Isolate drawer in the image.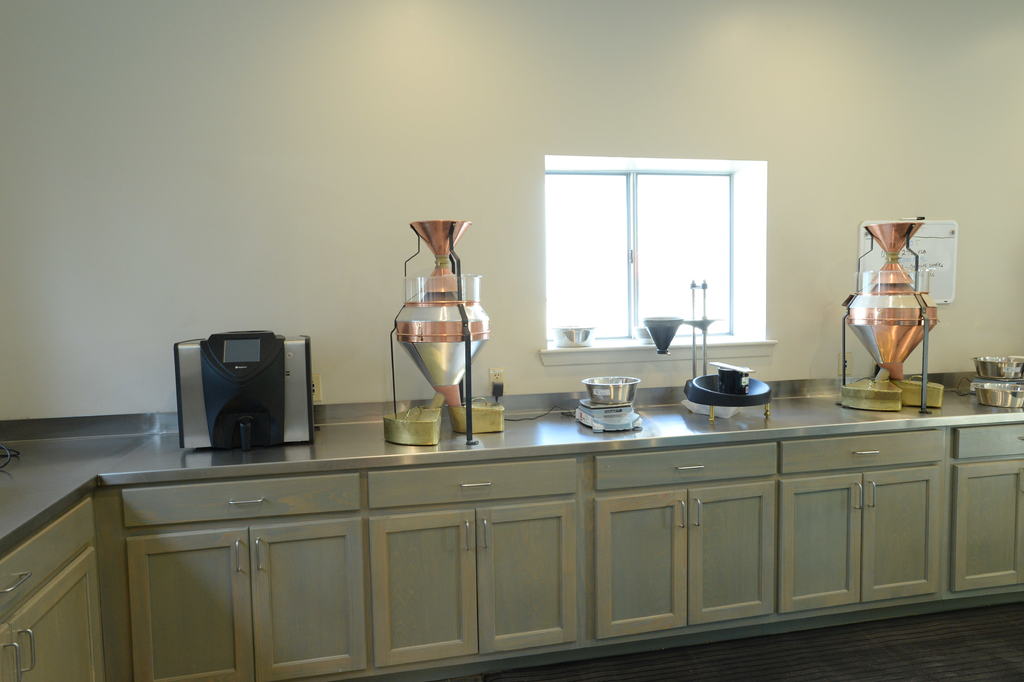
Isolated region: [781, 430, 946, 476].
